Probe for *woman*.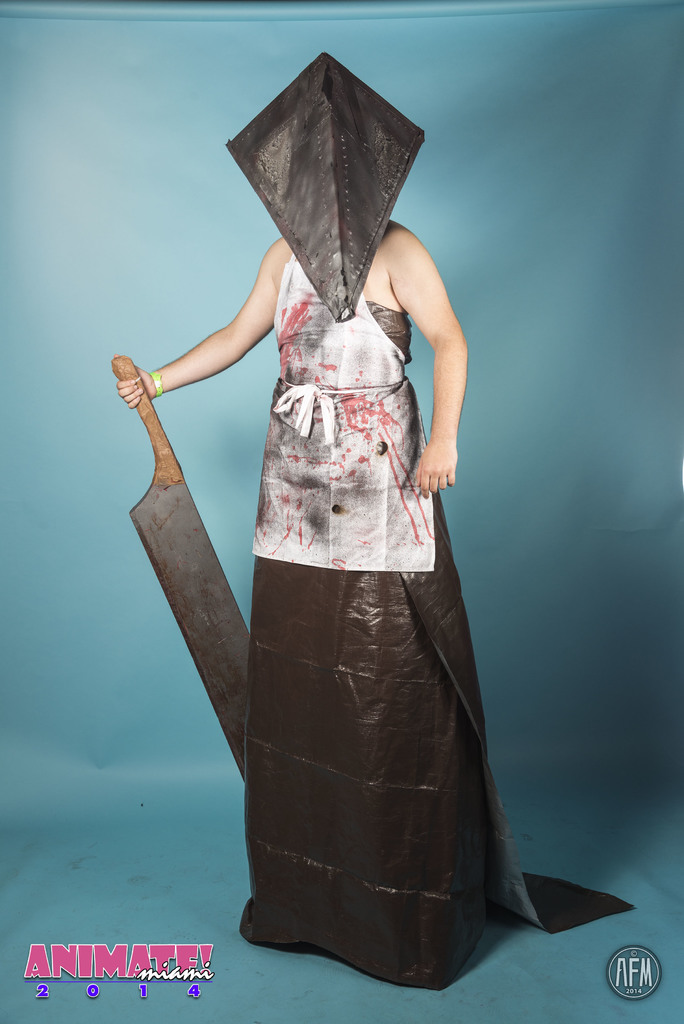
Probe result: (114,47,637,975).
